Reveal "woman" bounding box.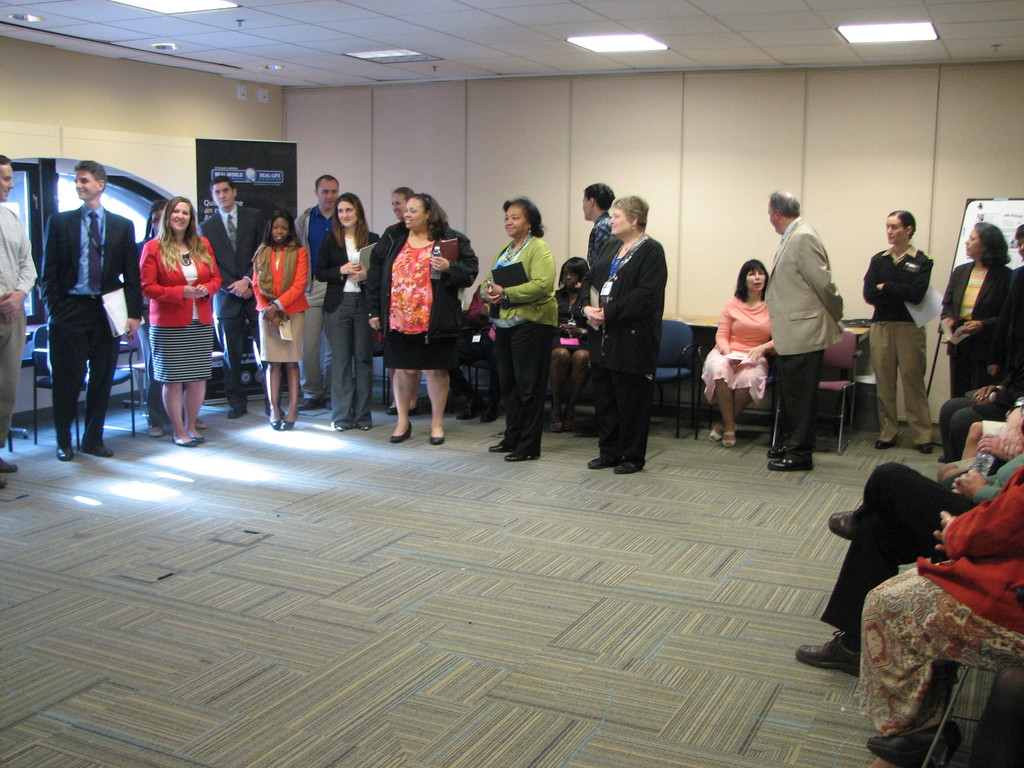
Revealed: 580/191/669/474.
